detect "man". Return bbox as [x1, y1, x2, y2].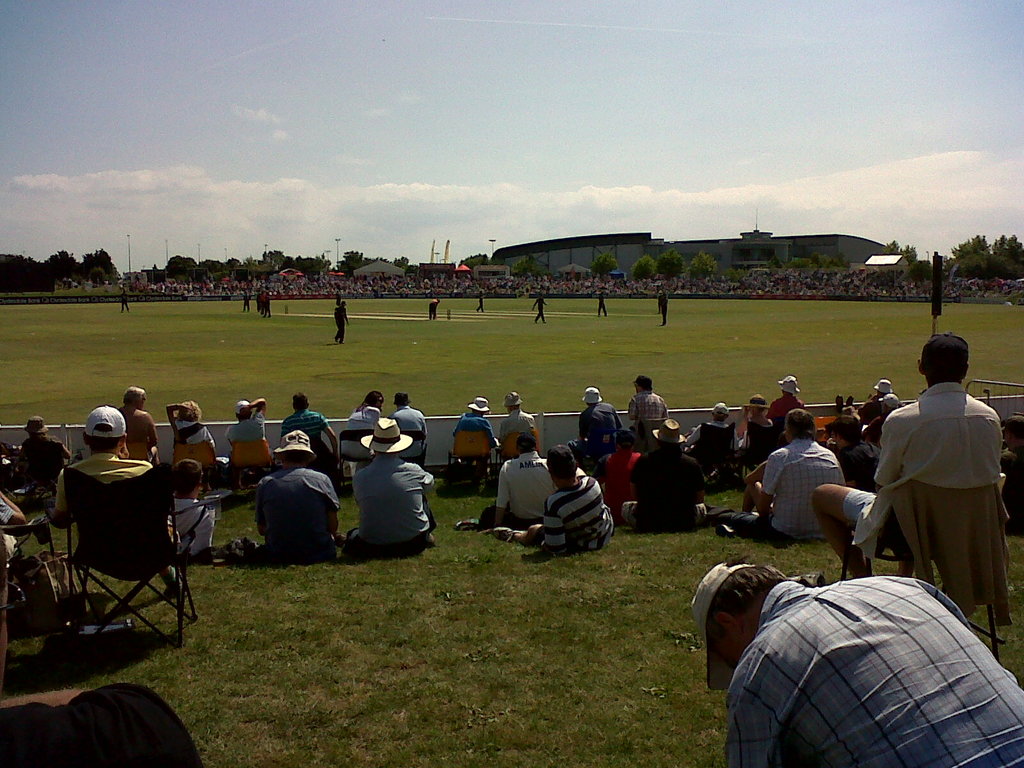
[493, 392, 541, 443].
